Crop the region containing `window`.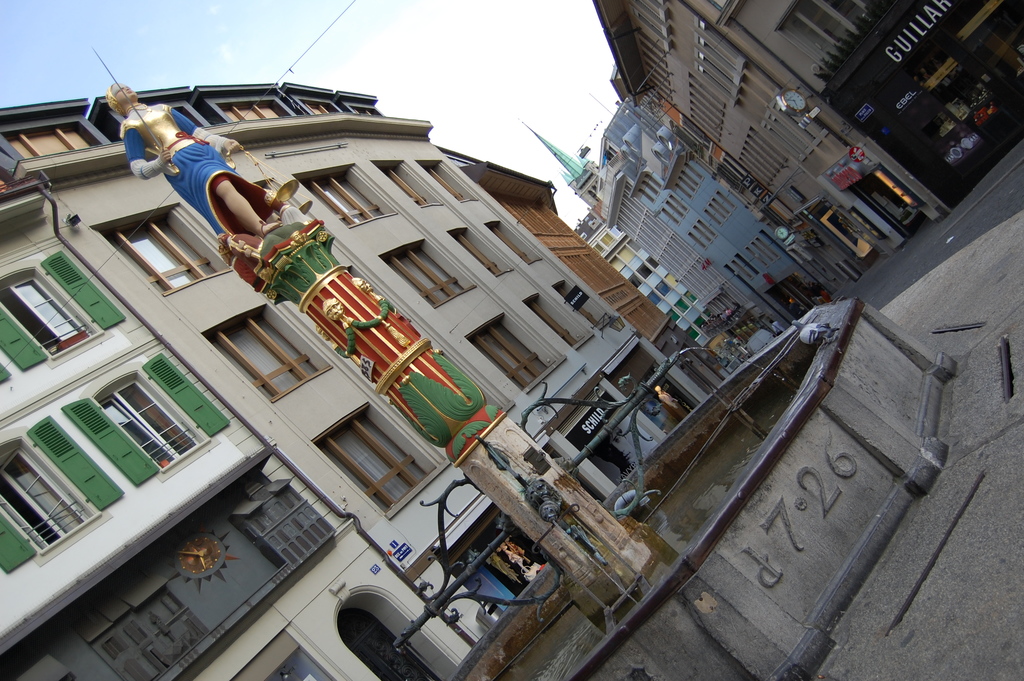
Crop region: l=454, t=234, r=504, b=277.
